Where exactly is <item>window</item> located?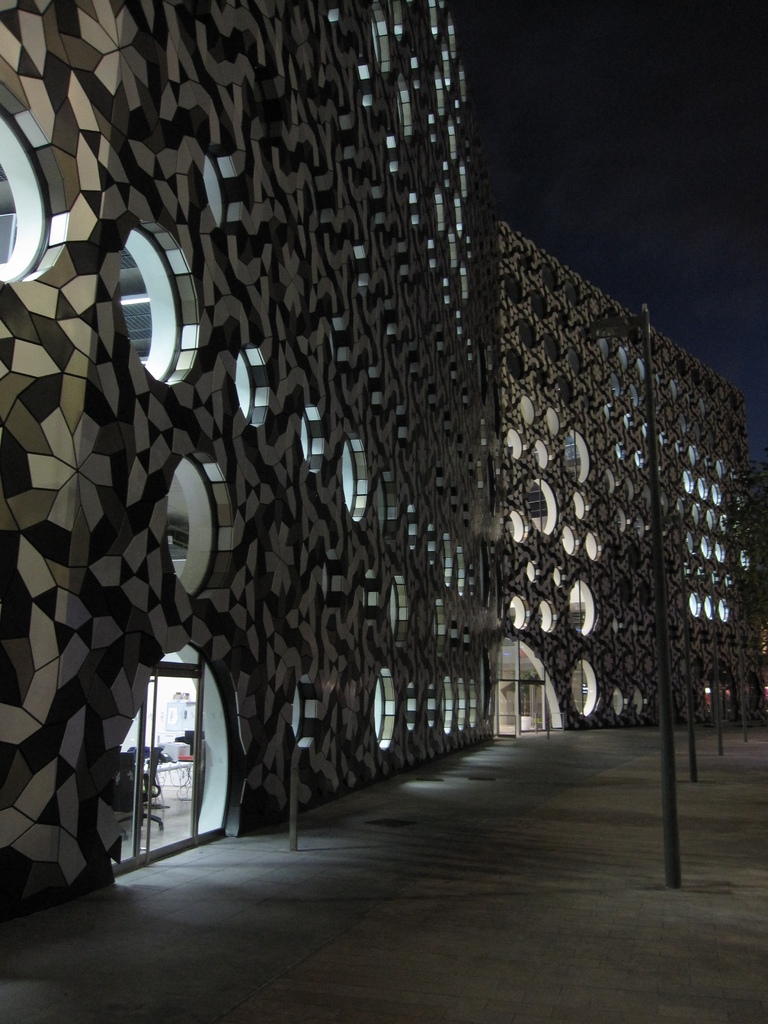
Its bounding box is BBox(577, 529, 602, 564).
